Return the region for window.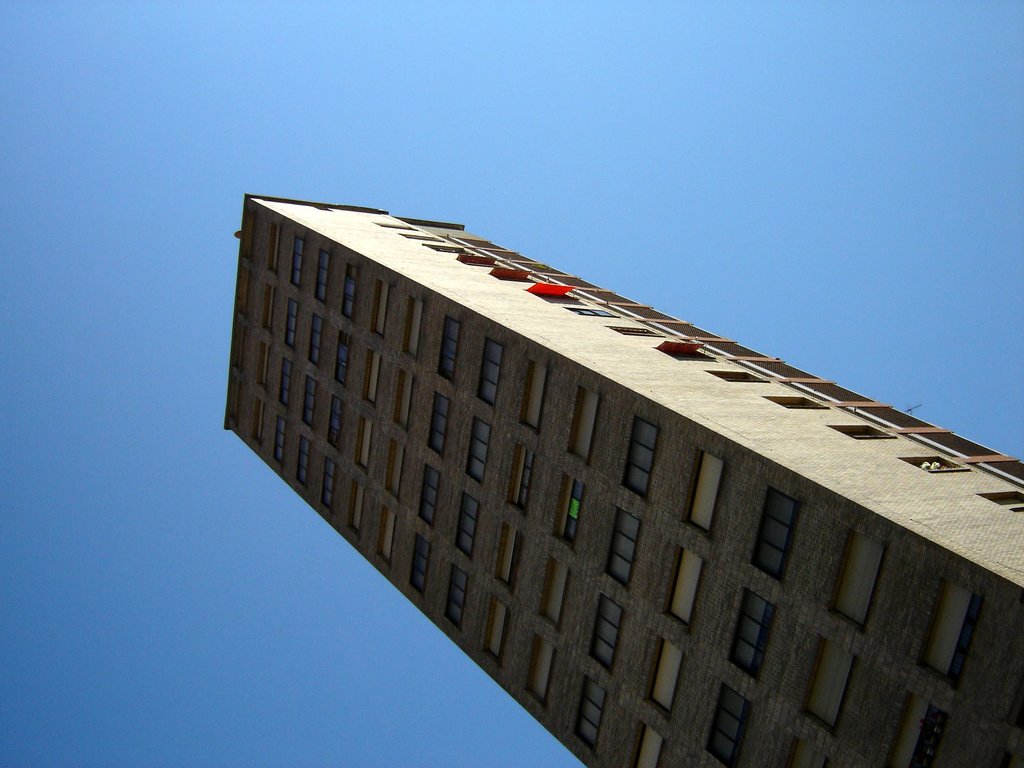
box=[372, 220, 397, 228].
